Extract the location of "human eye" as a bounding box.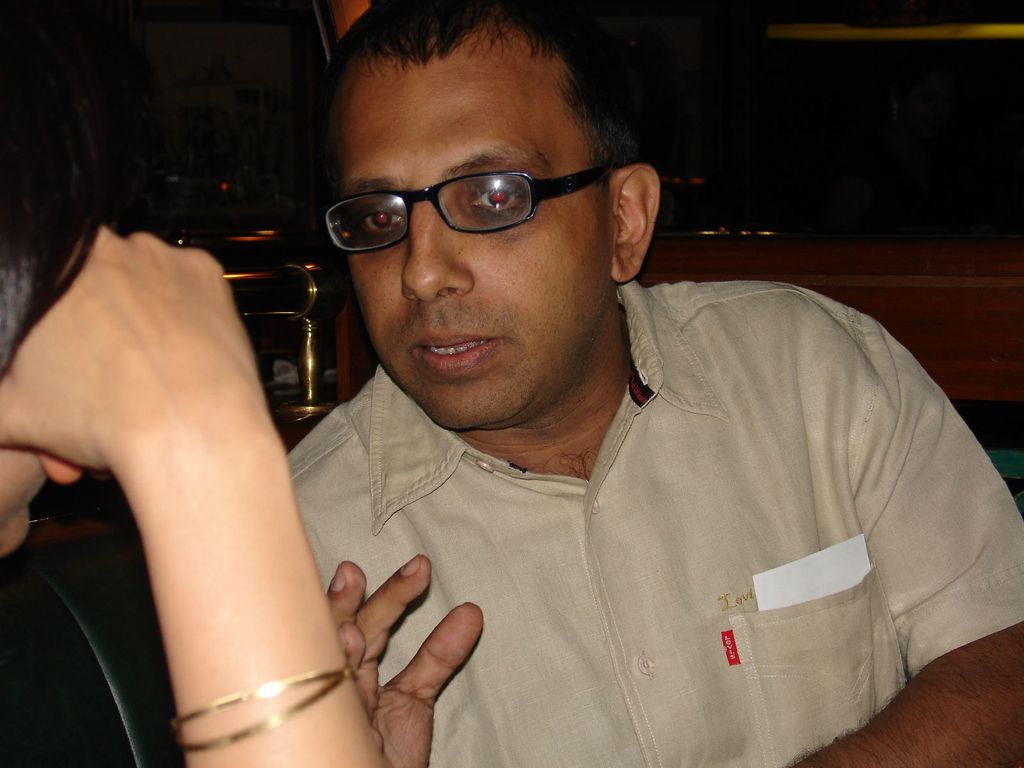
box(350, 205, 397, 237).
